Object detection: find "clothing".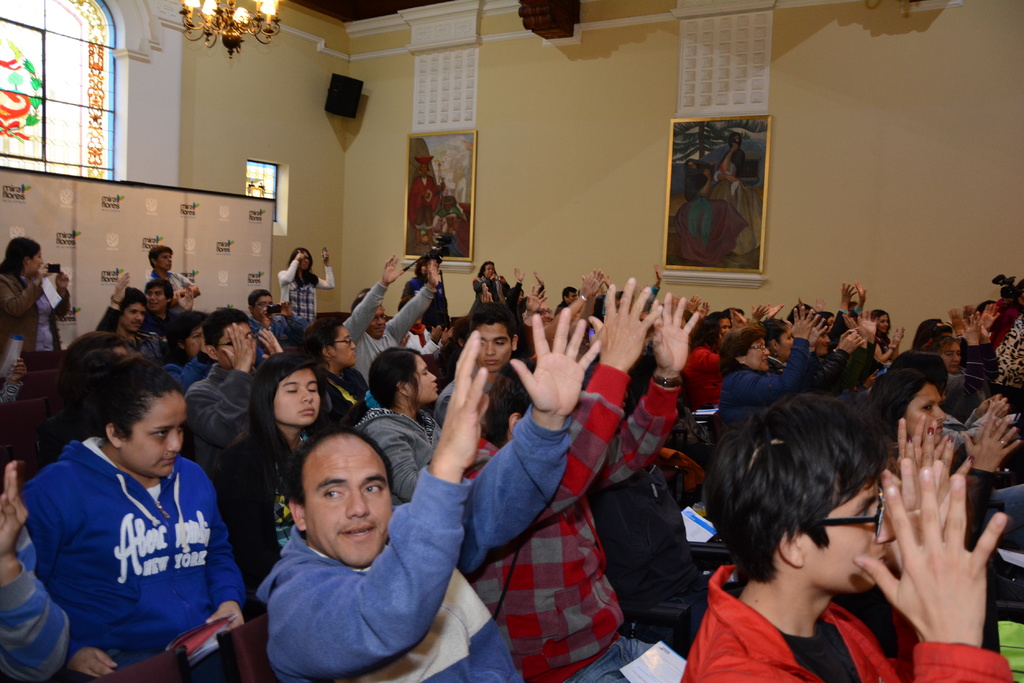
detection(234, 415, 340, 606).
